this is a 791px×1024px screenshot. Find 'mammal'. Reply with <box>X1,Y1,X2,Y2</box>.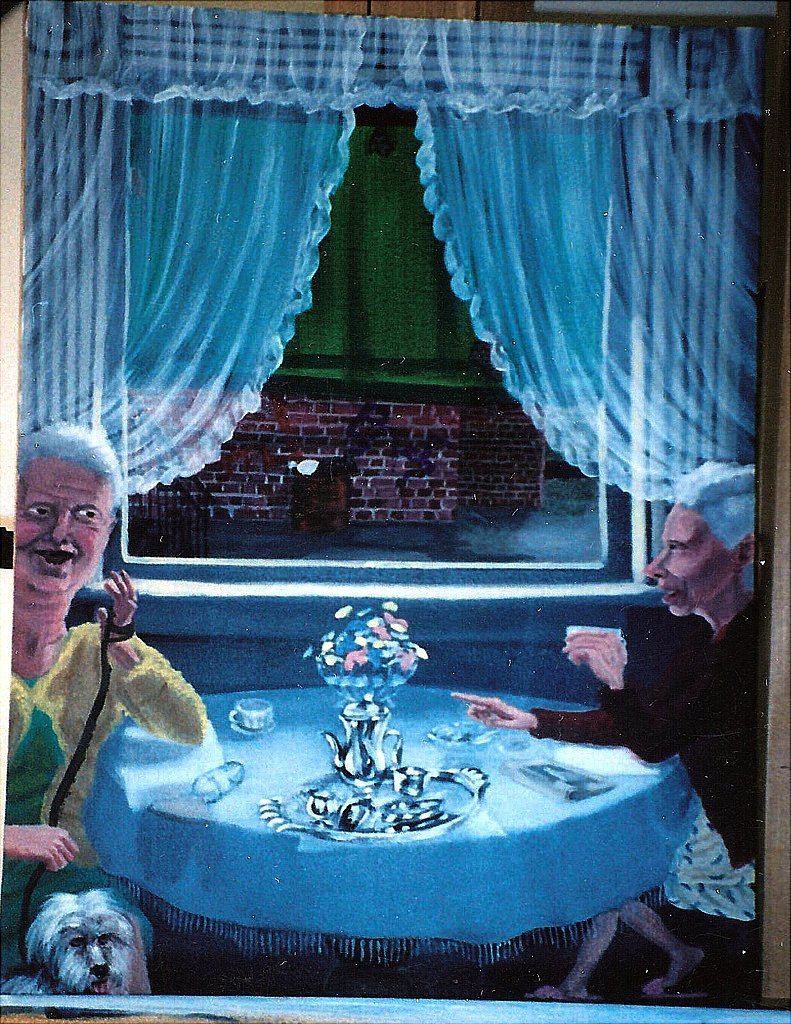
<box>0,421,201,965</box>.
